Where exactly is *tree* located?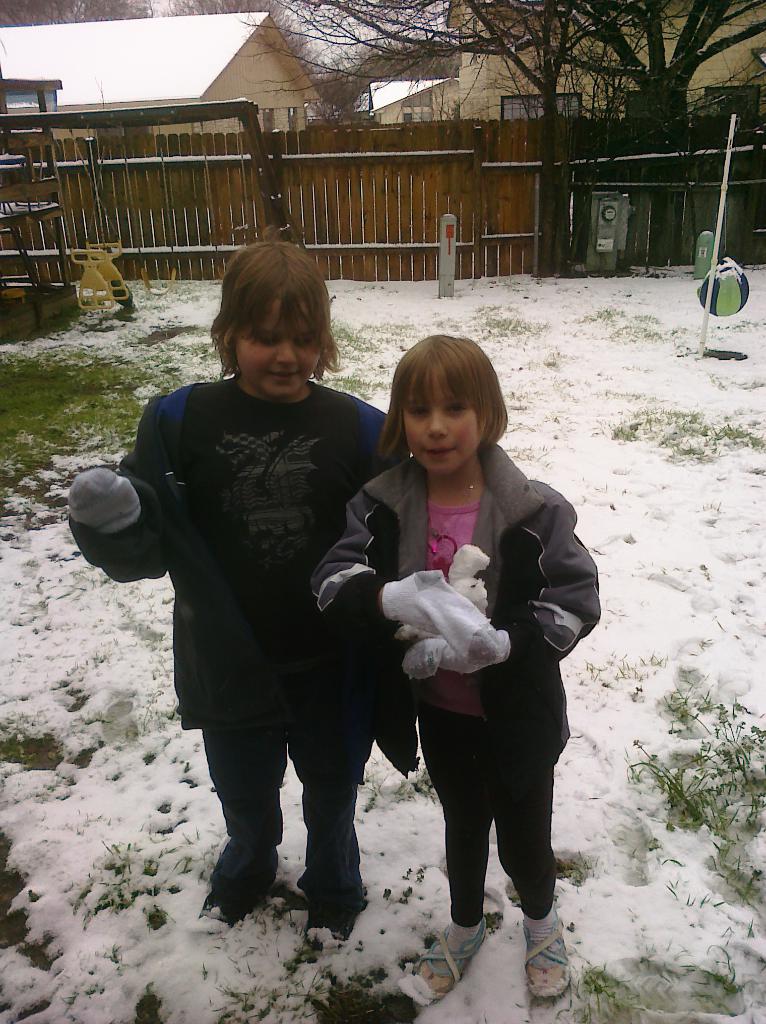
Its bounding box is x1=235, y1=0, x2=765, y2=130.
